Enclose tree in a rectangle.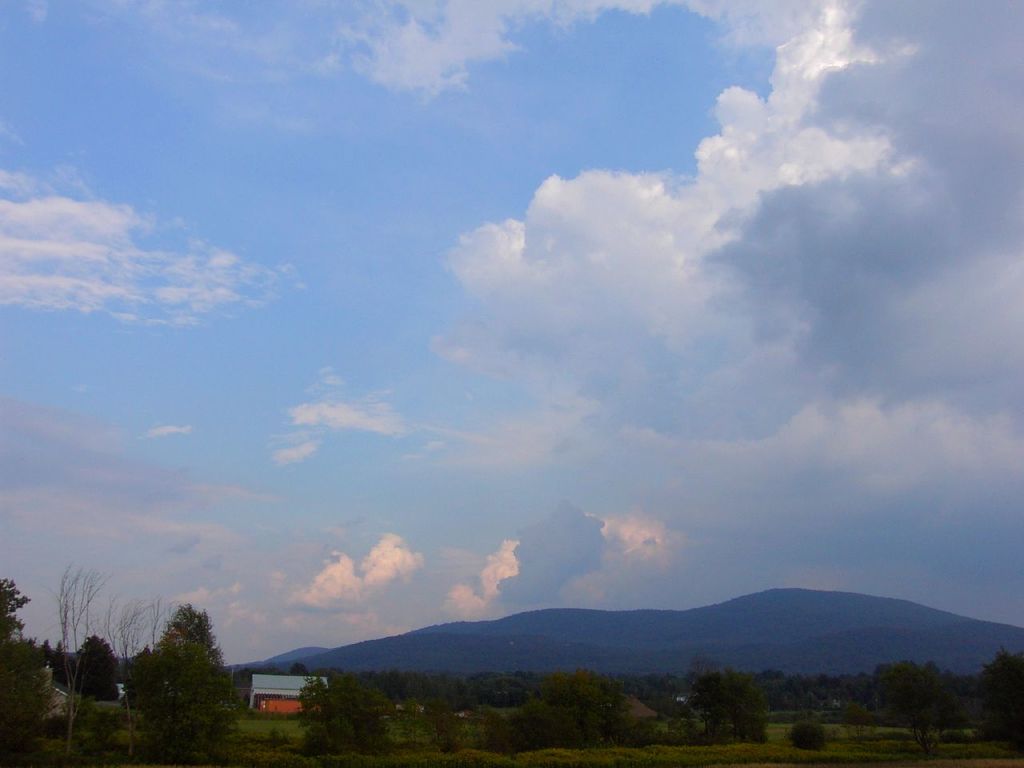
detection(126, 608, 248, 764).
